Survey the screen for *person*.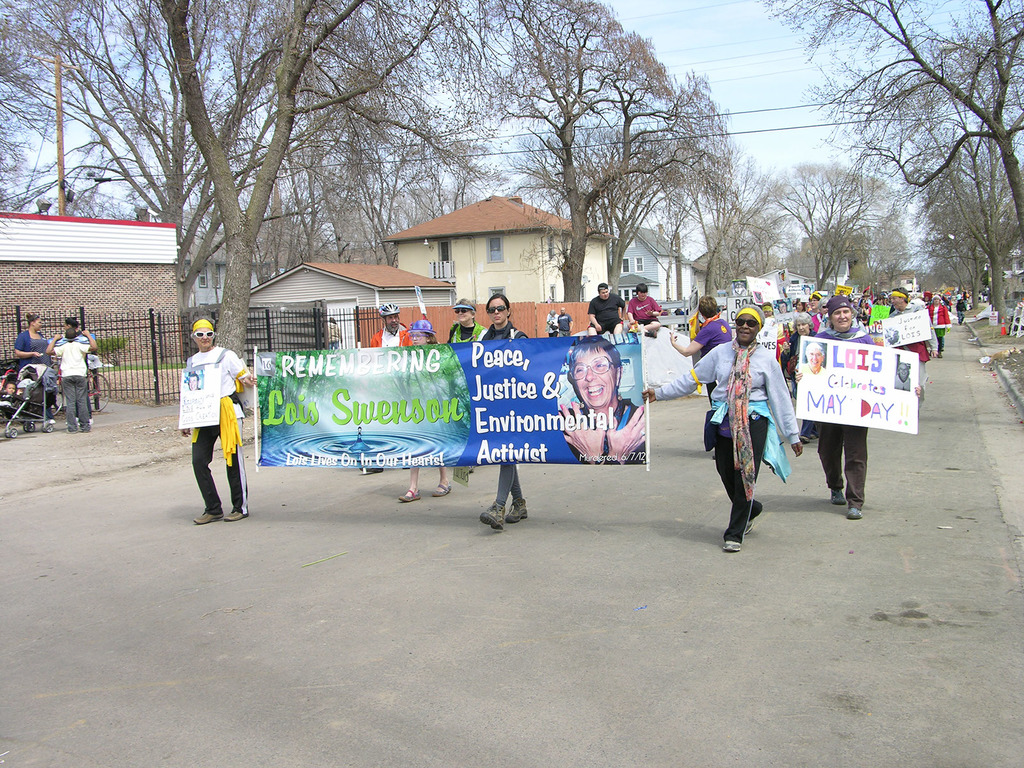
Survey found: 556:304:572:341.
